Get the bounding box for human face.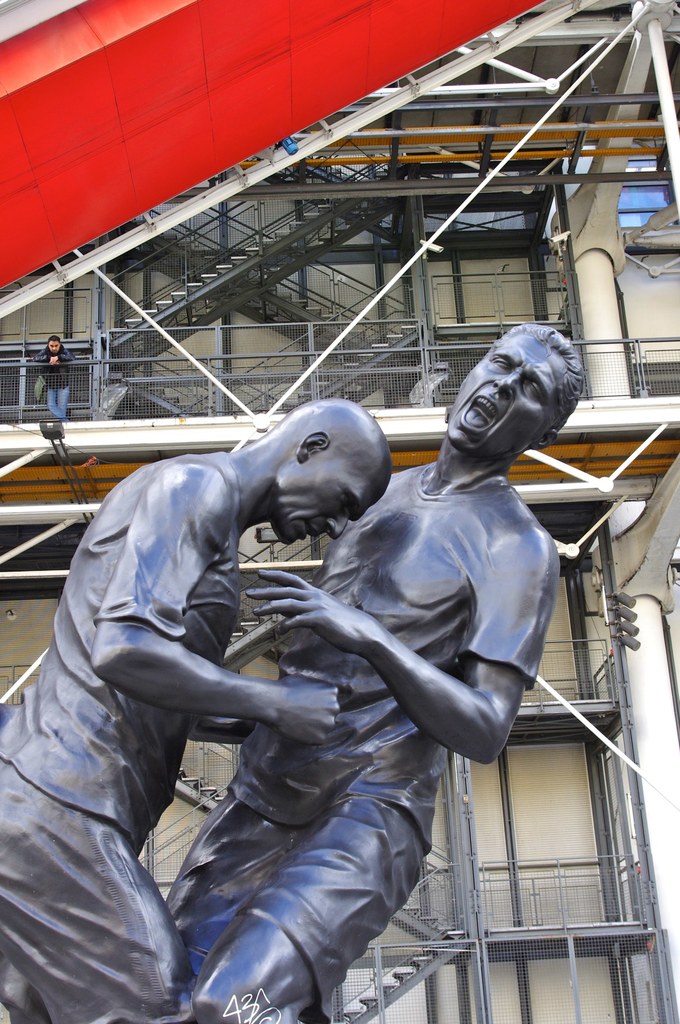
region(269, 460, 392, 545).
